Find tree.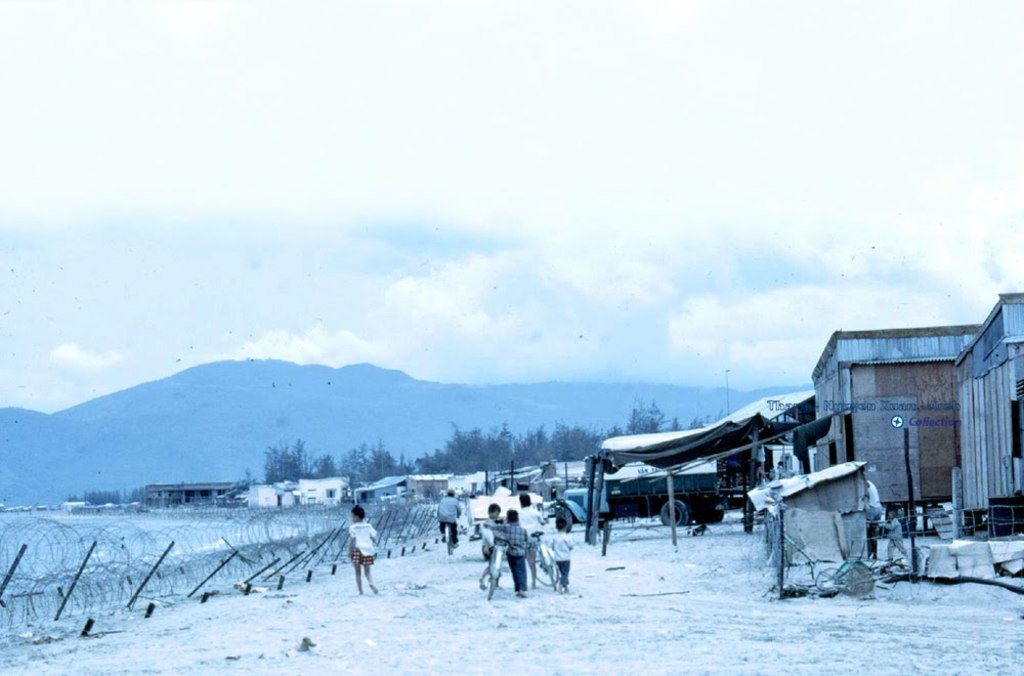
Rect(556, 423, 602, 463).
